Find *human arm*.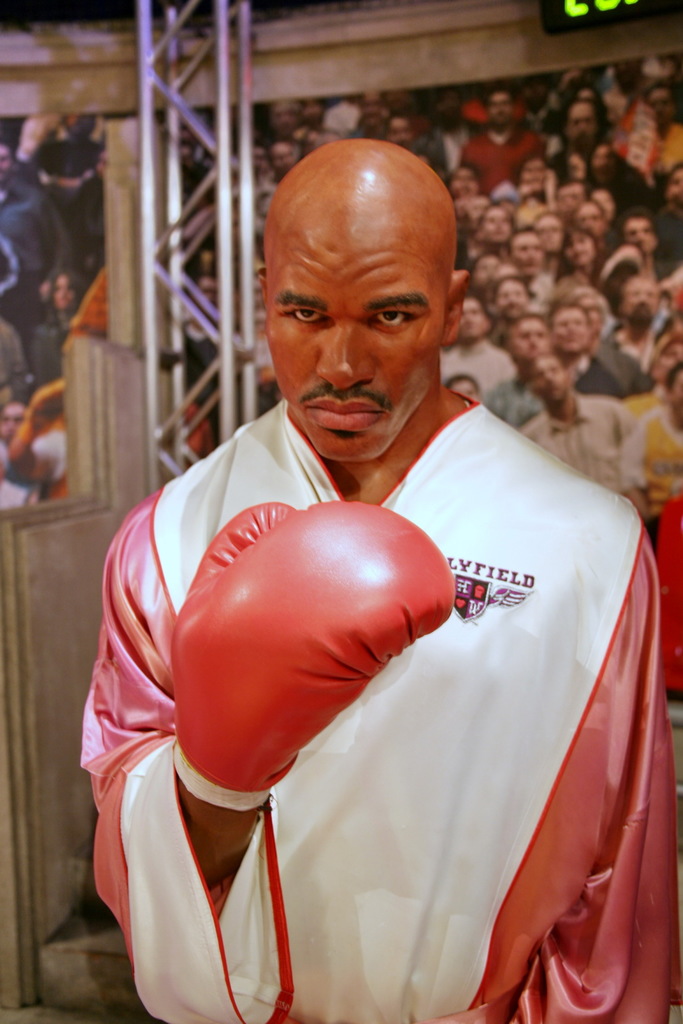
locate(610, 426, 647, 495).
